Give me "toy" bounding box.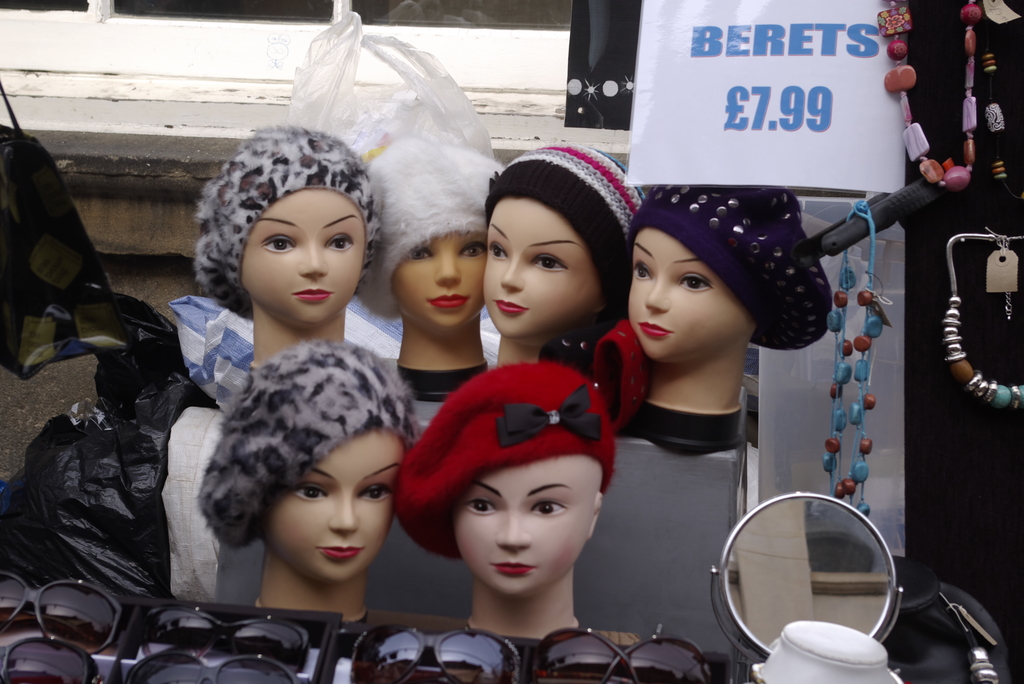
[624,227,757,453].
